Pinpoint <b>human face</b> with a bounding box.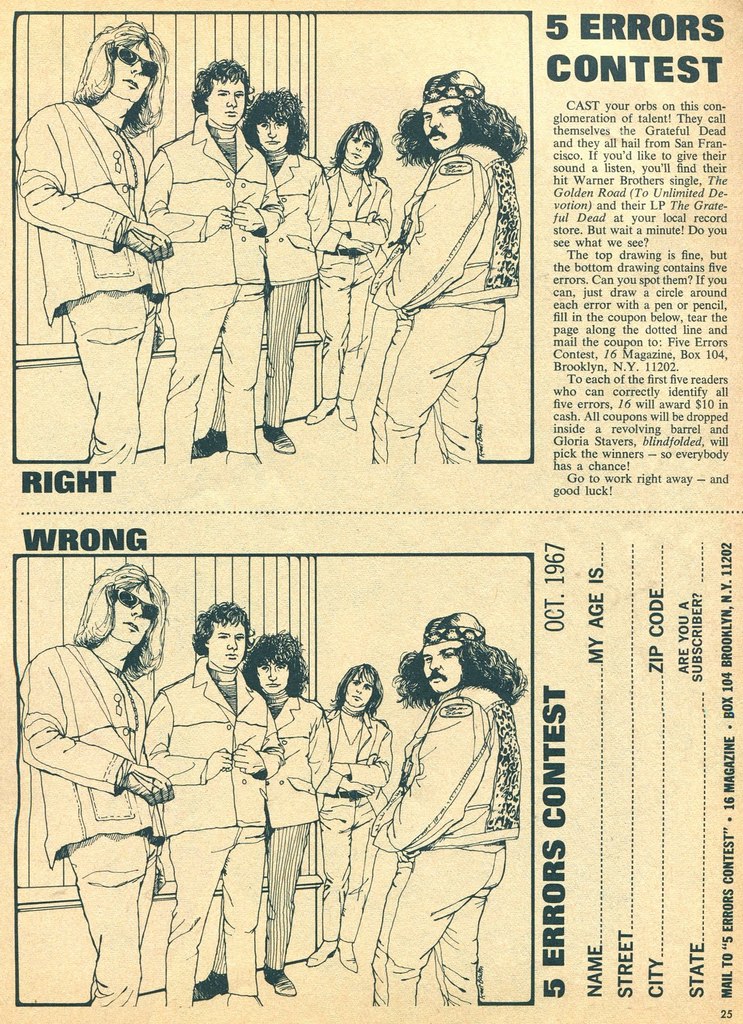
l=422, t=99, r=464, b=159.
